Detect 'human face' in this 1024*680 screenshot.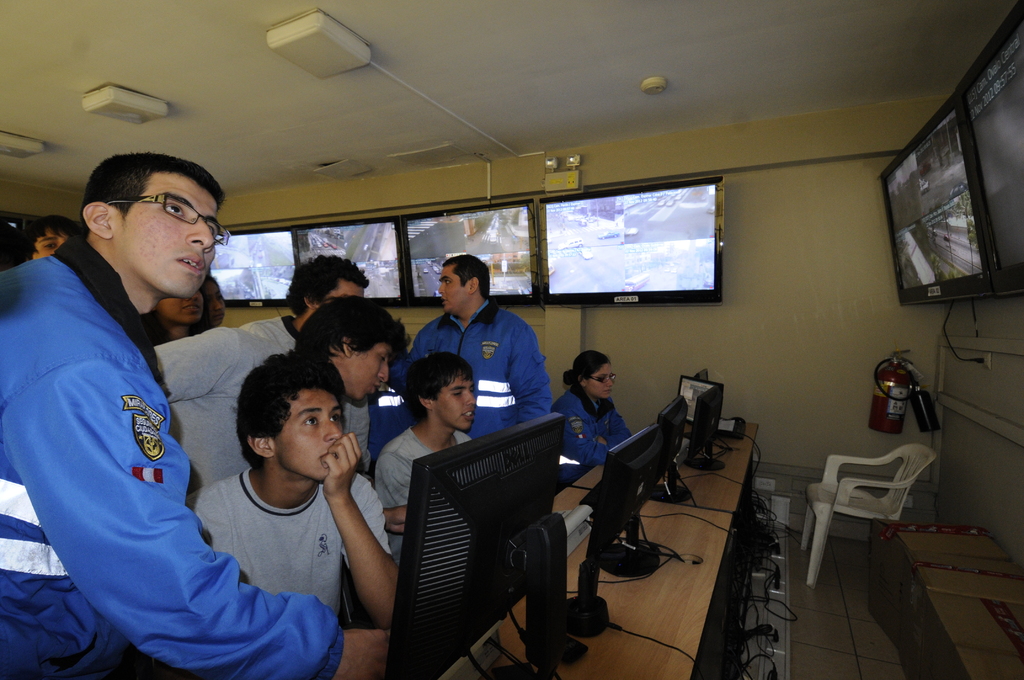
Detection: 591 364 615 400.
